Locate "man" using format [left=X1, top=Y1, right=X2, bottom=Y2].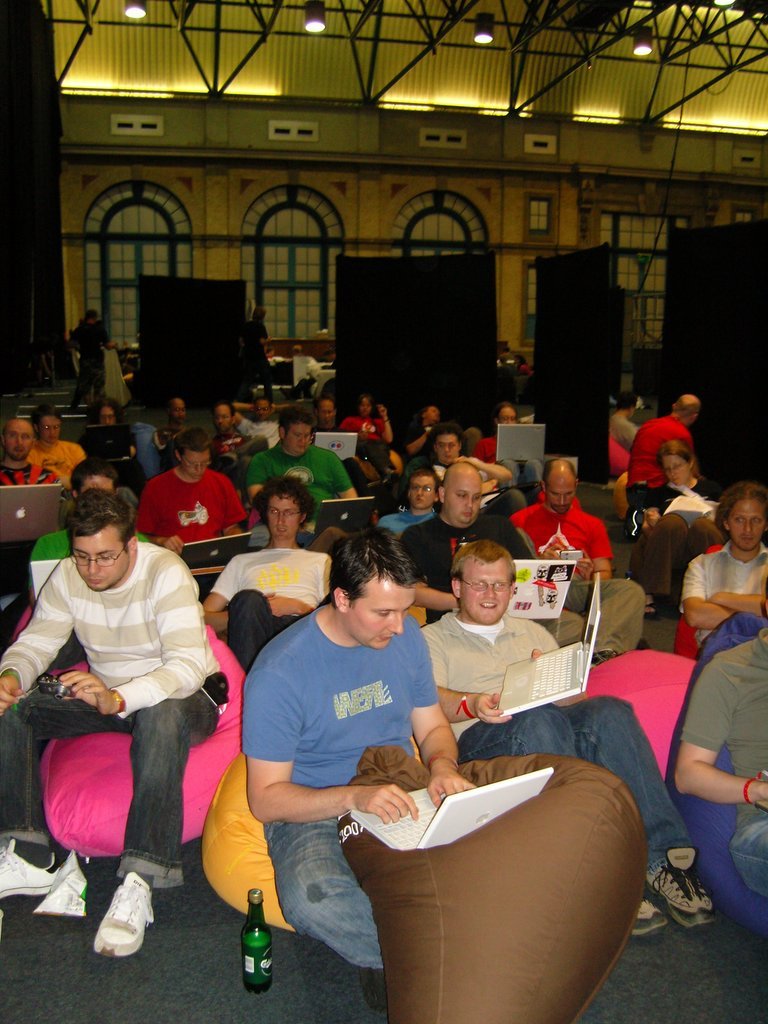
[left=240, top=507, right=461, bottom=975].
